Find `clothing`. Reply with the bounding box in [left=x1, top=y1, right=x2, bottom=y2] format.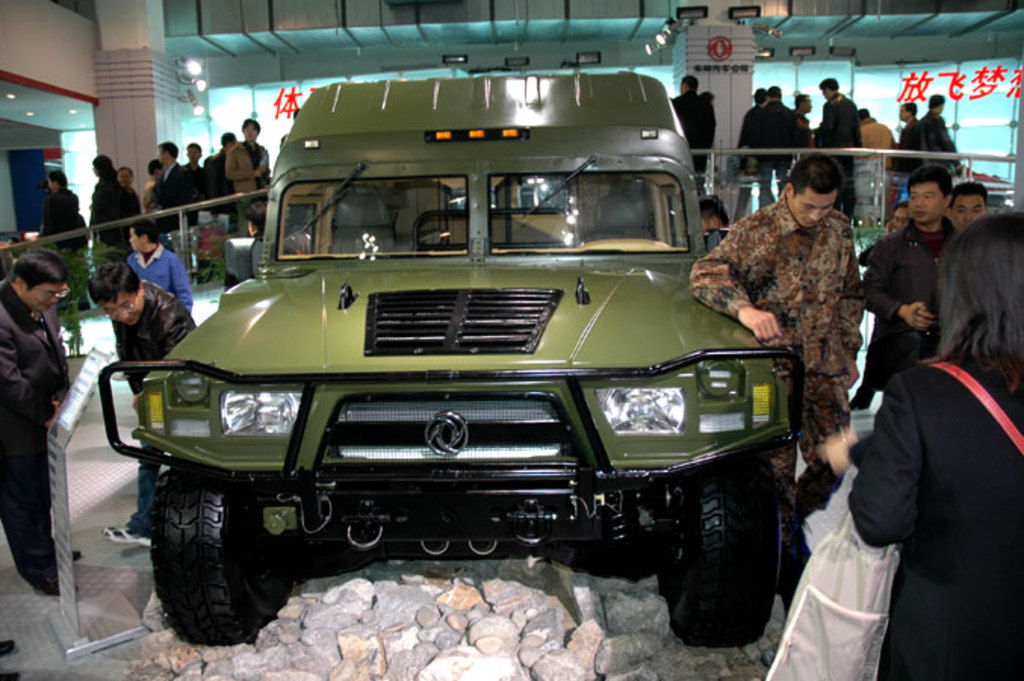
[left=0, top=278, right=70, bottom=599].
